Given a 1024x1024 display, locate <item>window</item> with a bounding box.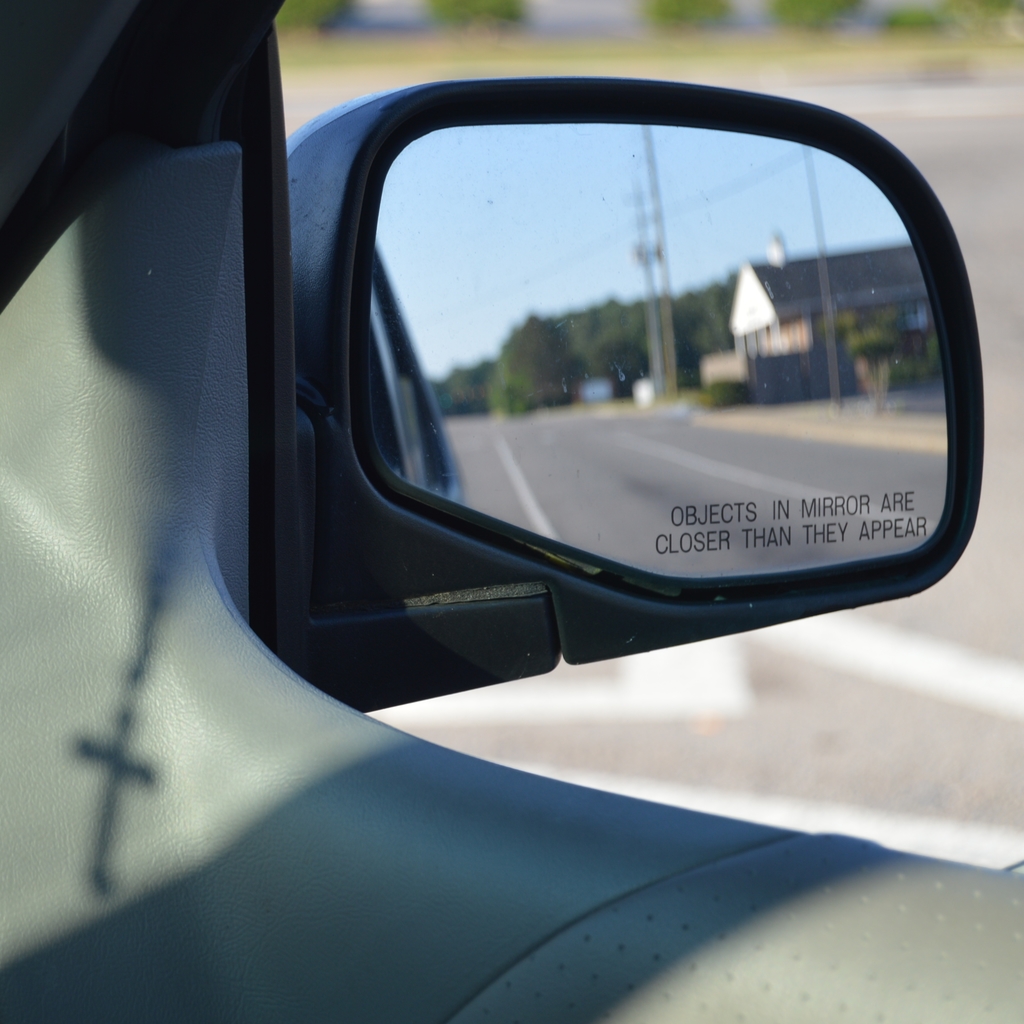
Located: <bbox>230, 0, 1023, 882</bbox>.
